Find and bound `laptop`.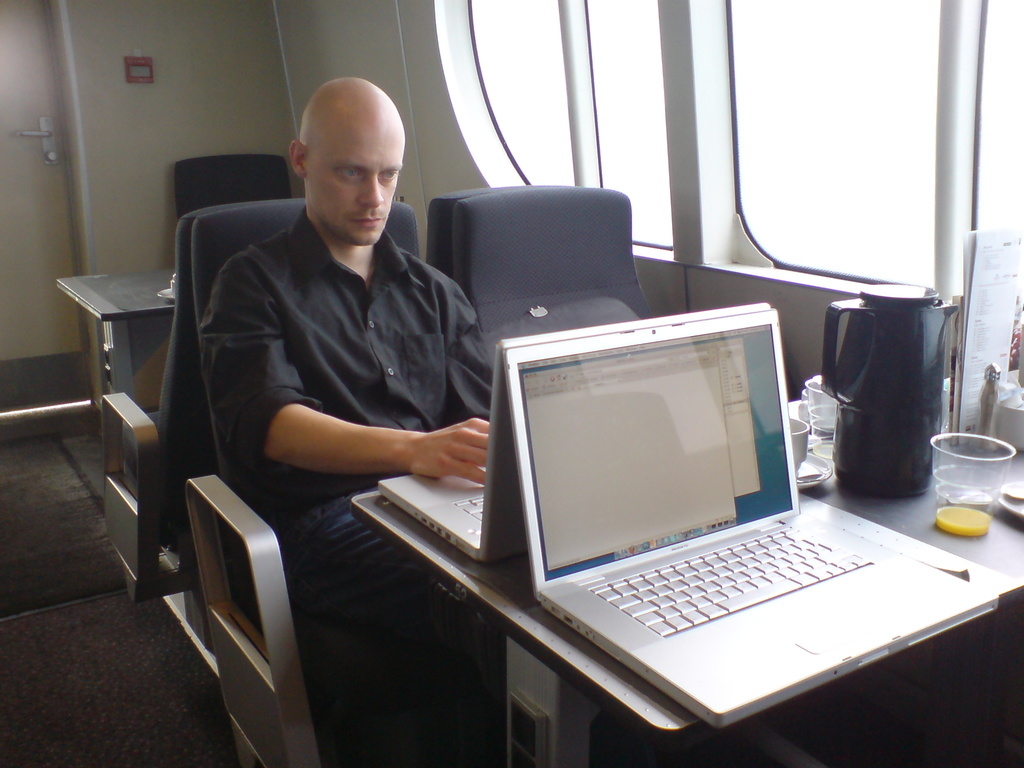
Bound: box=[380, 303, 769, 564].
